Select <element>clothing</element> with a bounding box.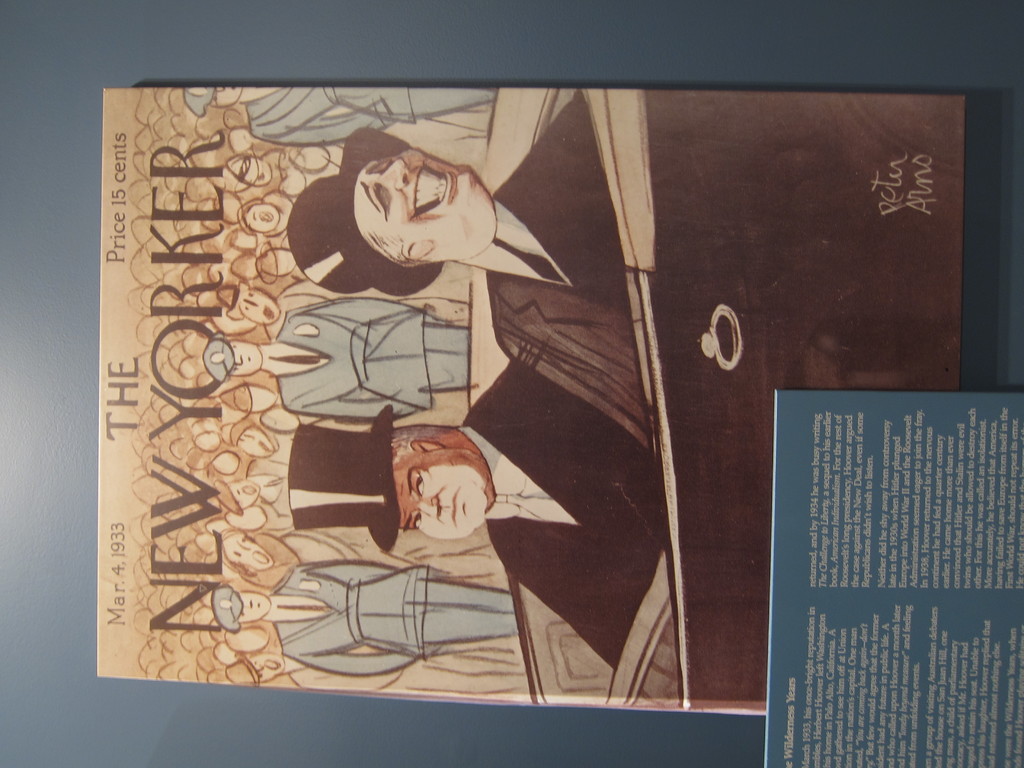
[left=268, top=553, right=518, bottom=676].
